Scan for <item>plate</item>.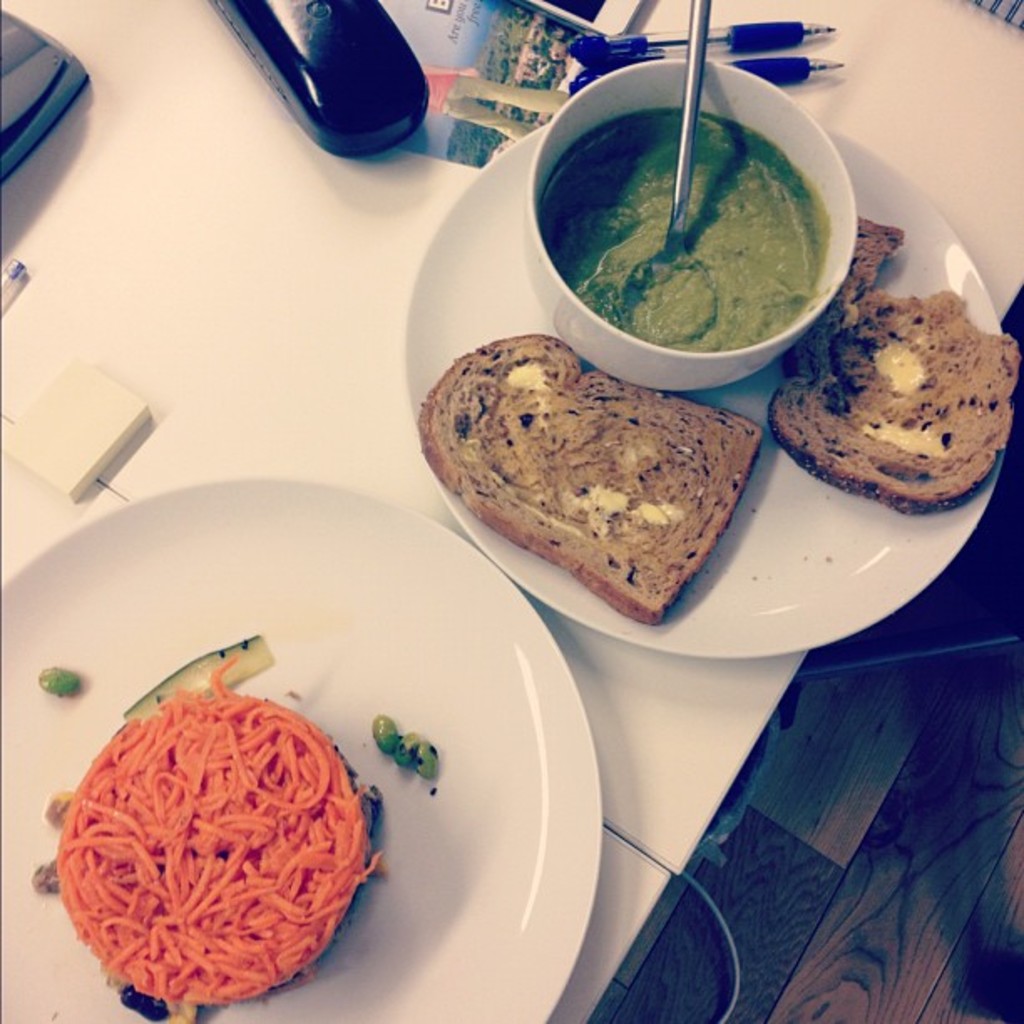
Scan result: bbox=[0, 482, 599, 1022].
